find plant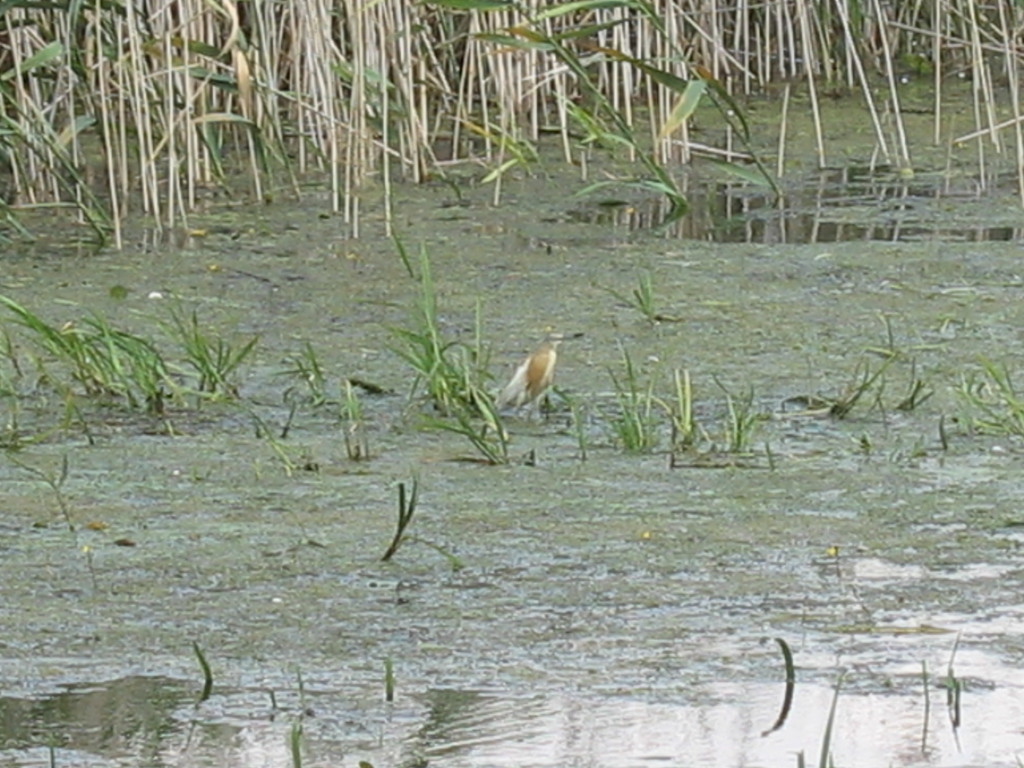
box=[189, 638, 210, 683]
